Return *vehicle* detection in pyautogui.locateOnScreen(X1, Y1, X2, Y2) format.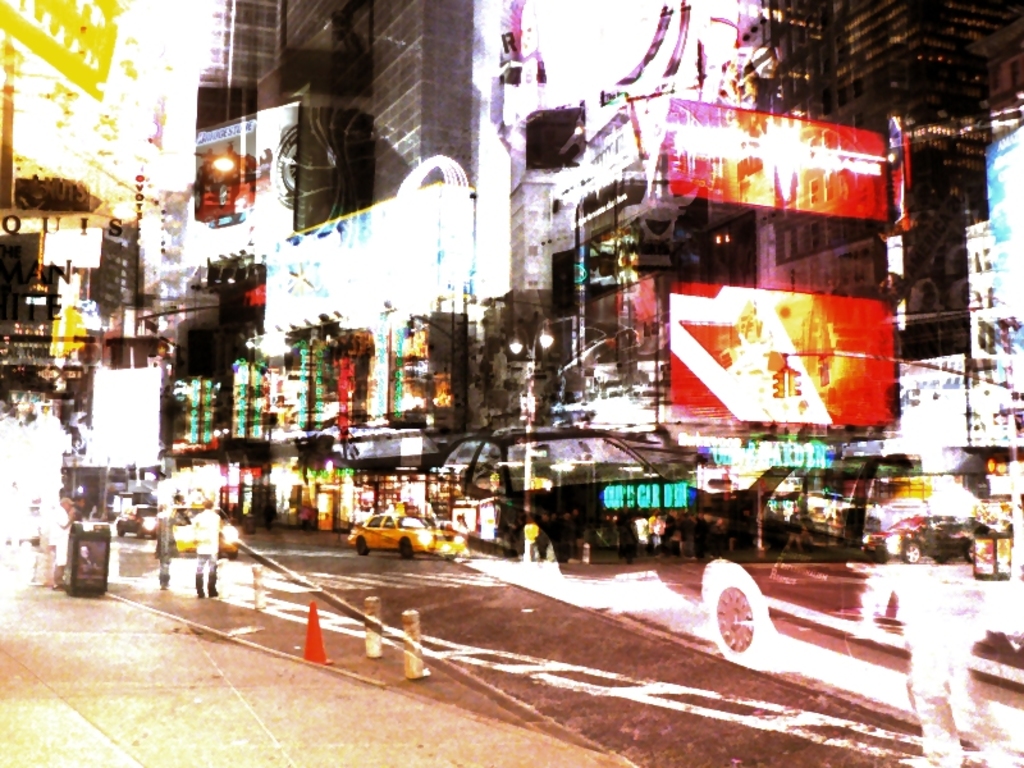
pyautogui.locateOnScreen(113, 503, 161, 541).
